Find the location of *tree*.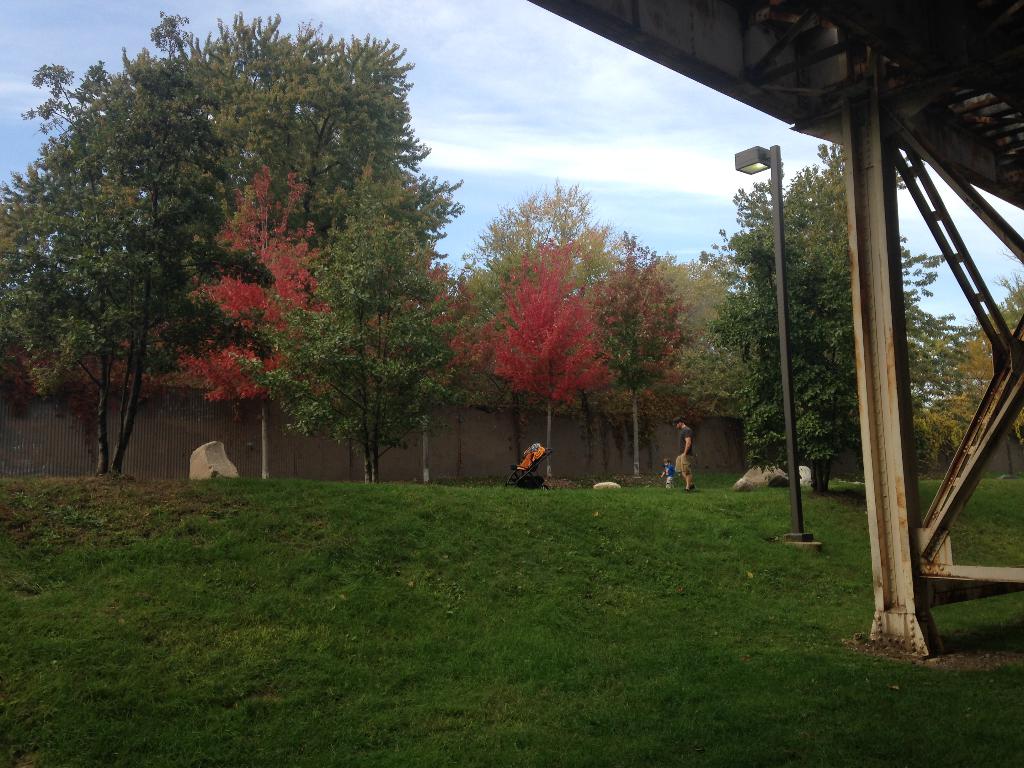
Location: crop(733, 222, 844, 483).
